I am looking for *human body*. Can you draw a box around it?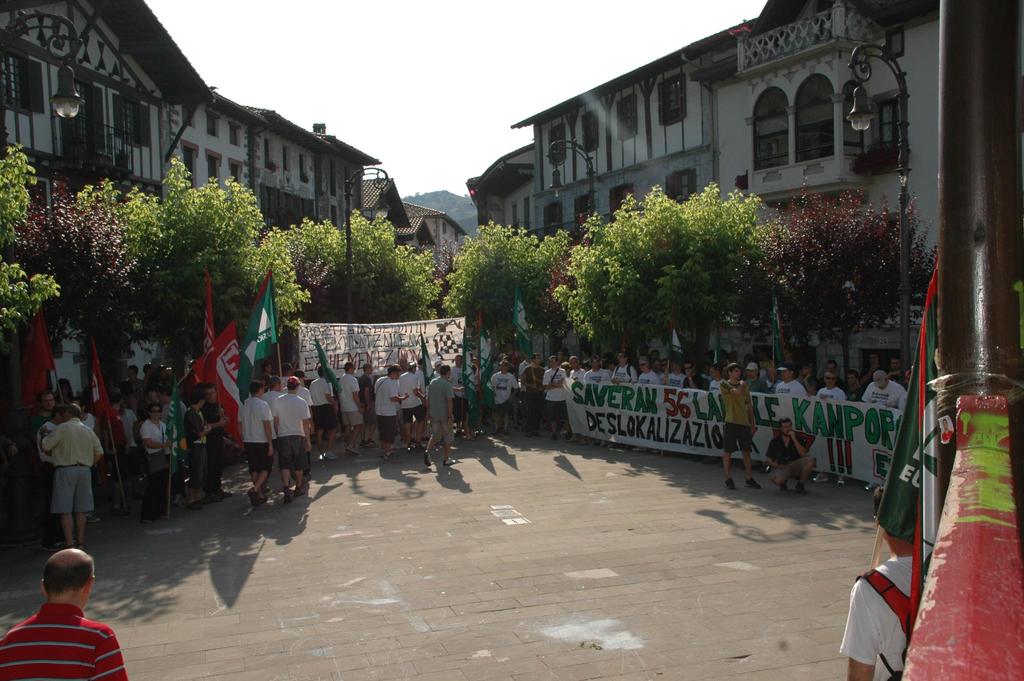
Sure, the bounding box is left=356, top=374, right=374, bottom=451.
